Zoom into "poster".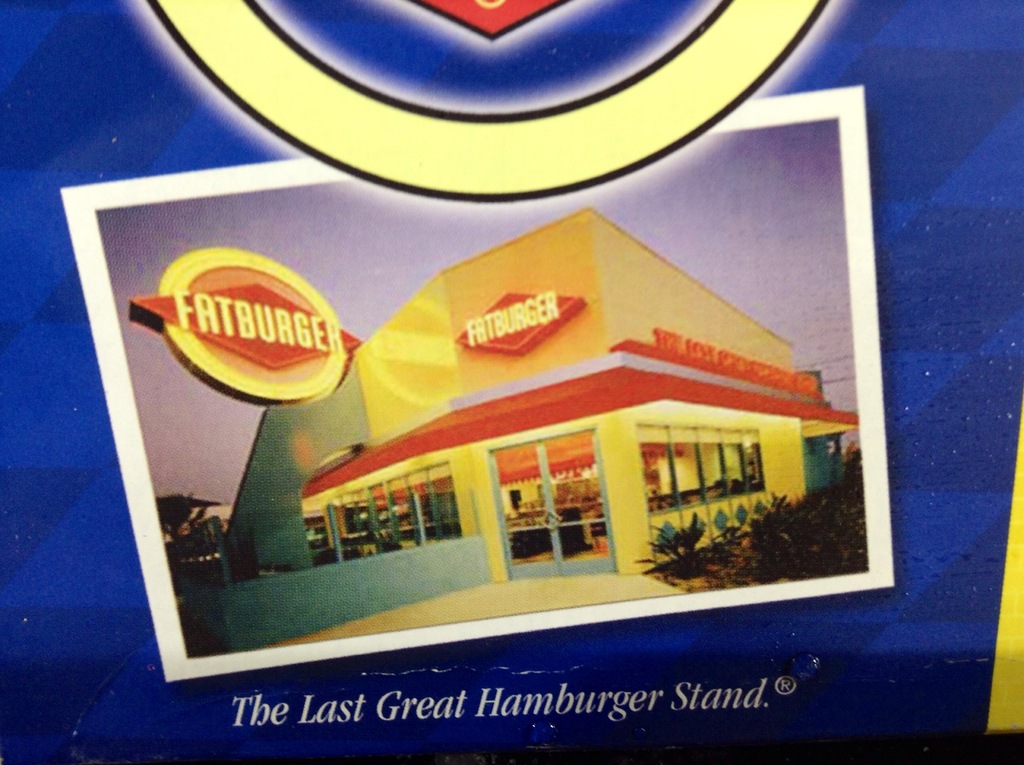
Zoom target: (x1=0, y1=0, x2=1023, y2=764).
